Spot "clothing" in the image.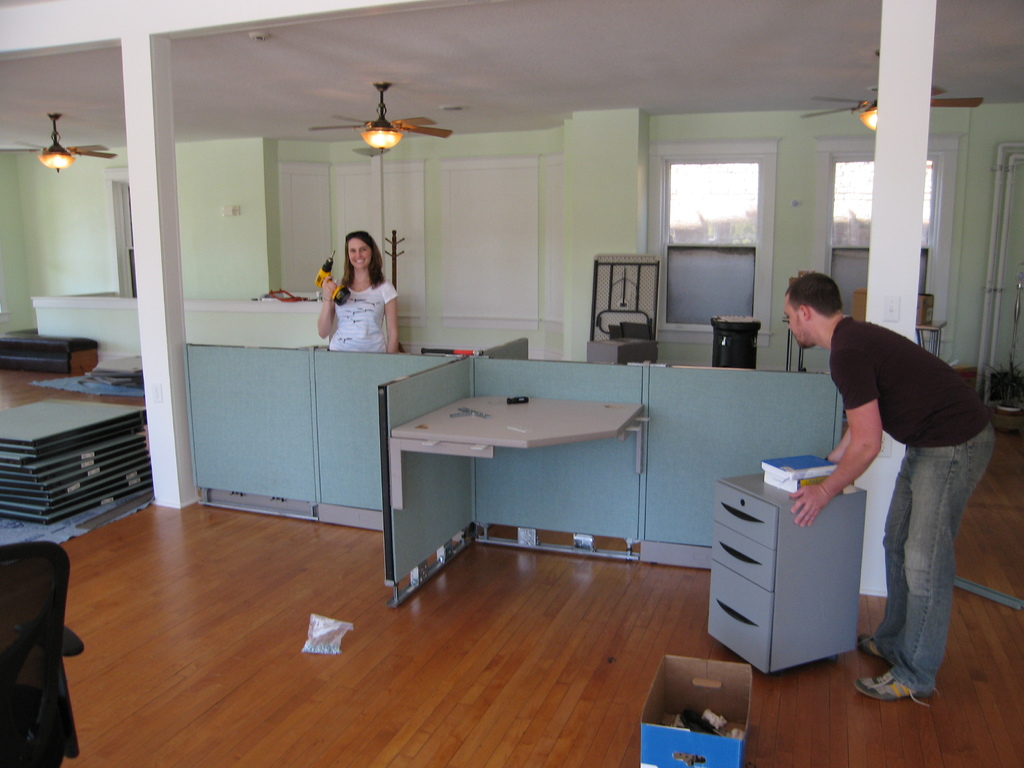
"clothing" found at (800,260,979,691).
